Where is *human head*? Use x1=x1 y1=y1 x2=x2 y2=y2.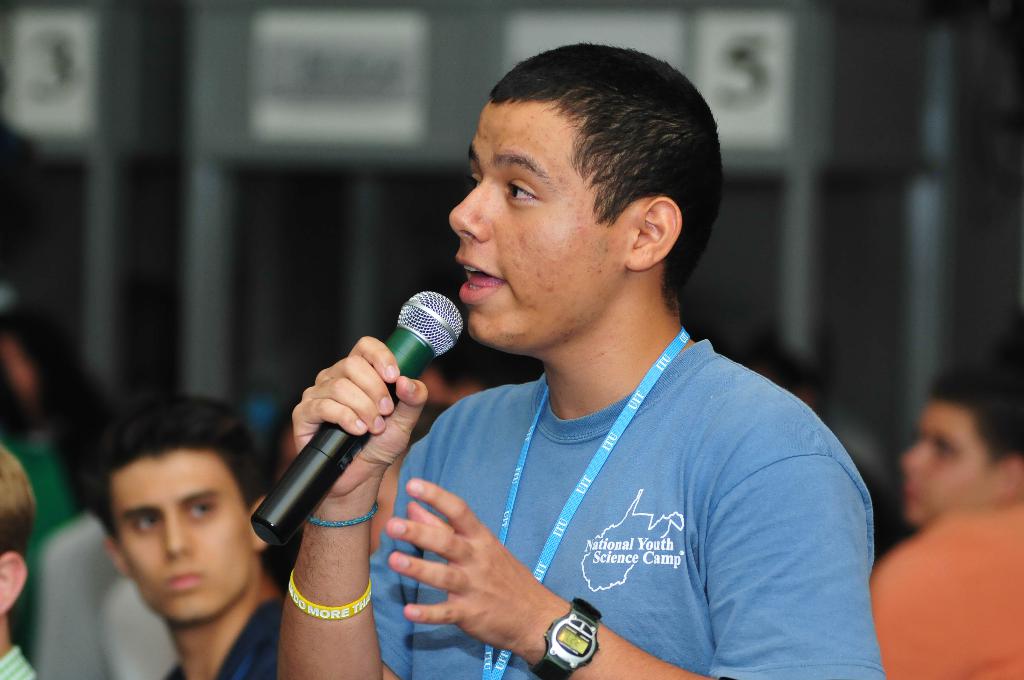
x1=906 y1=366 x2=1023 y2=531.
